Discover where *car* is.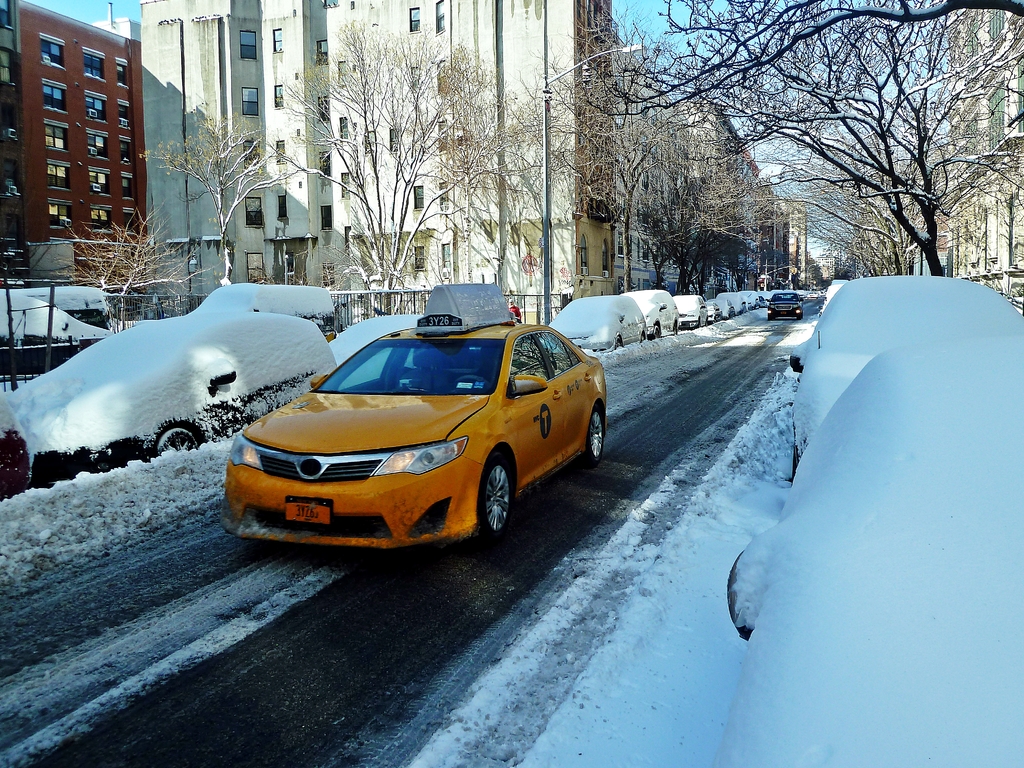
Discovered at left=764, top=291, right=804, bottom=323.
